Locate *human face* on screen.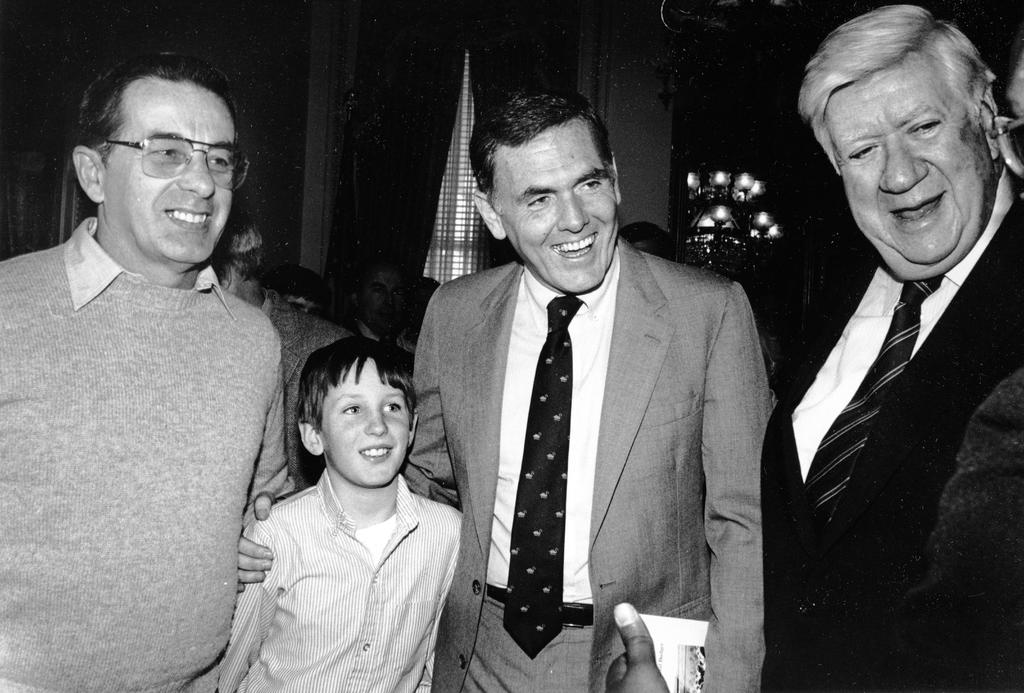
On screen at <box>312,354,411,493</box>.
